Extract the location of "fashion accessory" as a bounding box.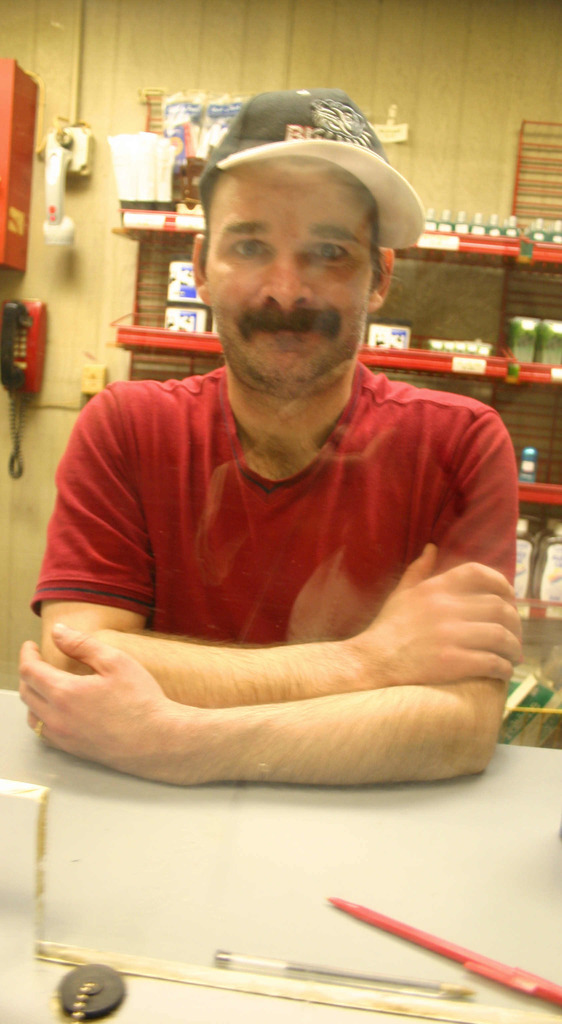
(left=28, top=721, right=49, bottom=740).
